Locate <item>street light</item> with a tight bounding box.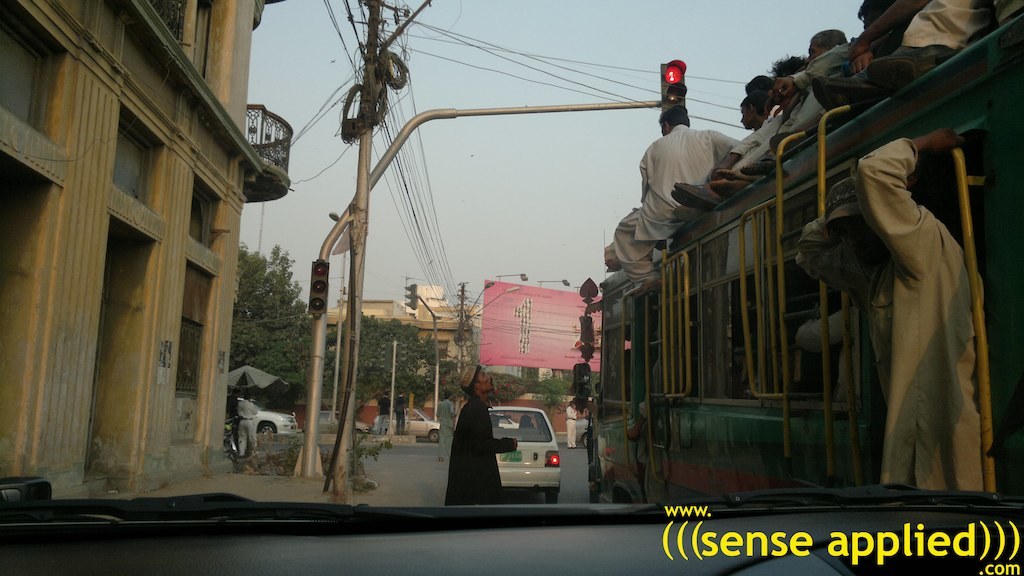
box(443, 285, 517, 430).
